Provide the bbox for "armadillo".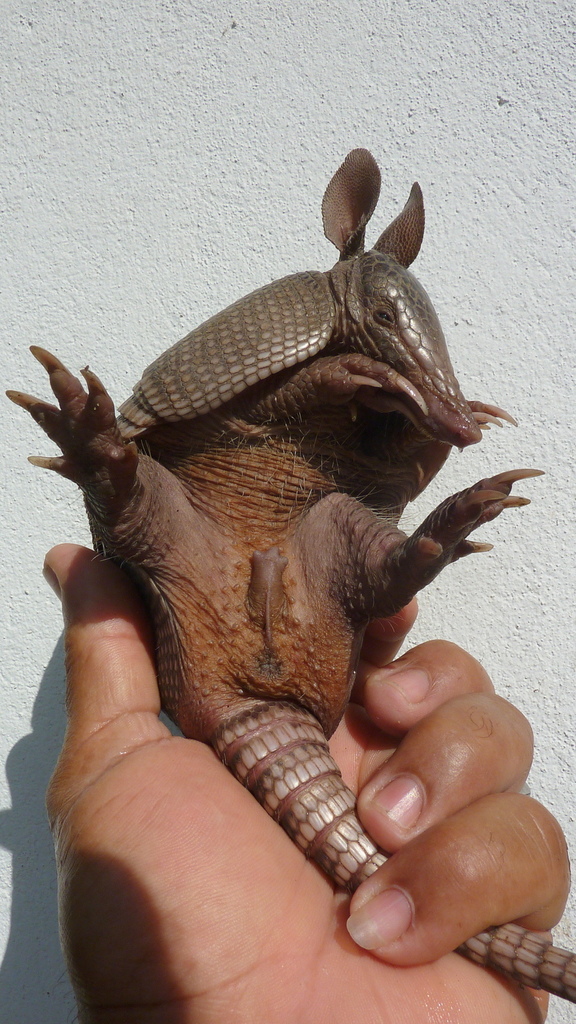
crop(3, 144, 575, 1004).
